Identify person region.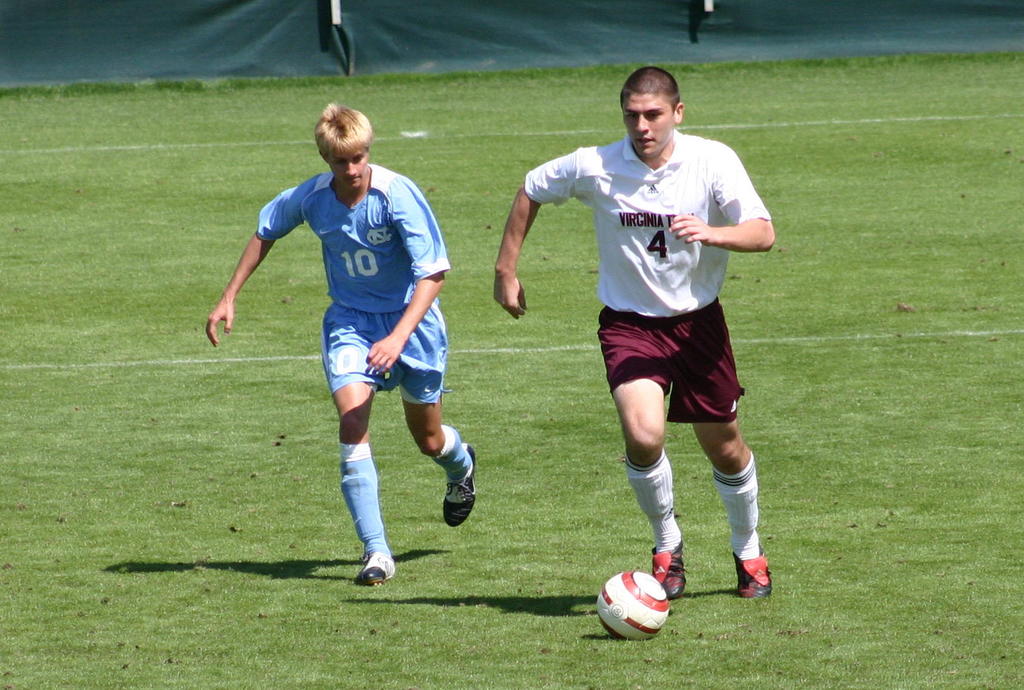
Region: left=199, top=97, right=477, bottom=584.
